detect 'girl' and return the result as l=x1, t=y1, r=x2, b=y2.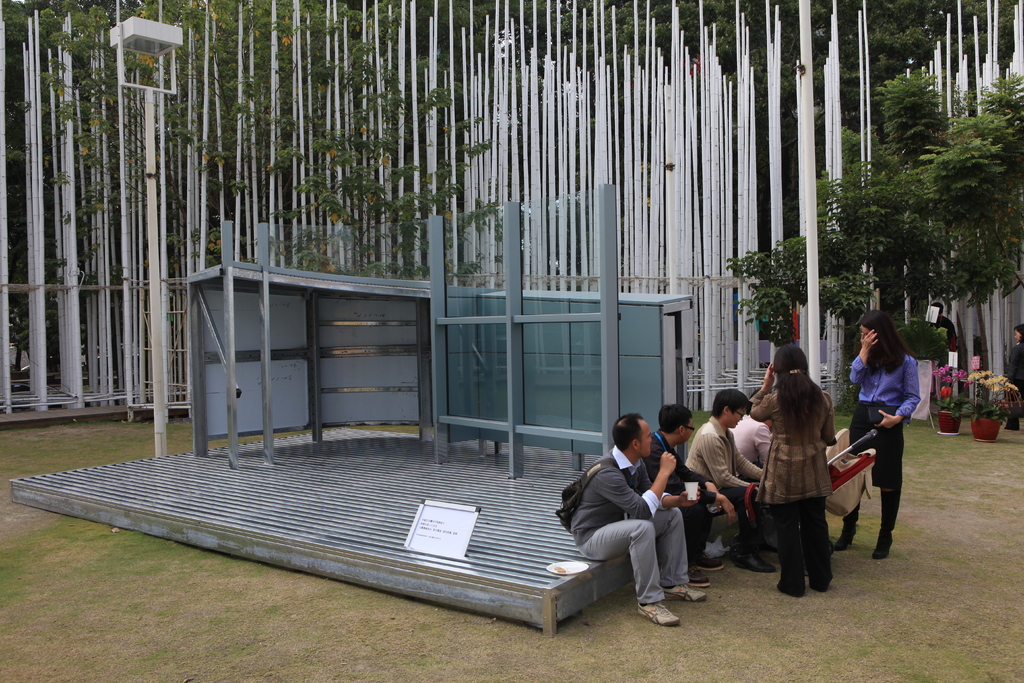
l=753, t=345, r=842, b=596.
